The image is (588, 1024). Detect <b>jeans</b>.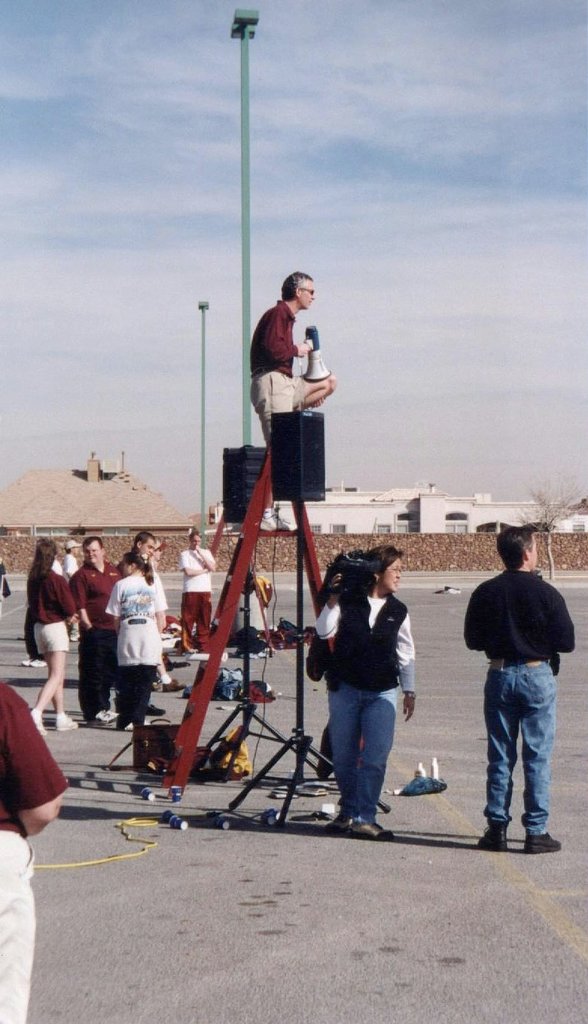
Detection: left=331, top=682, right=397, bottom=823.
